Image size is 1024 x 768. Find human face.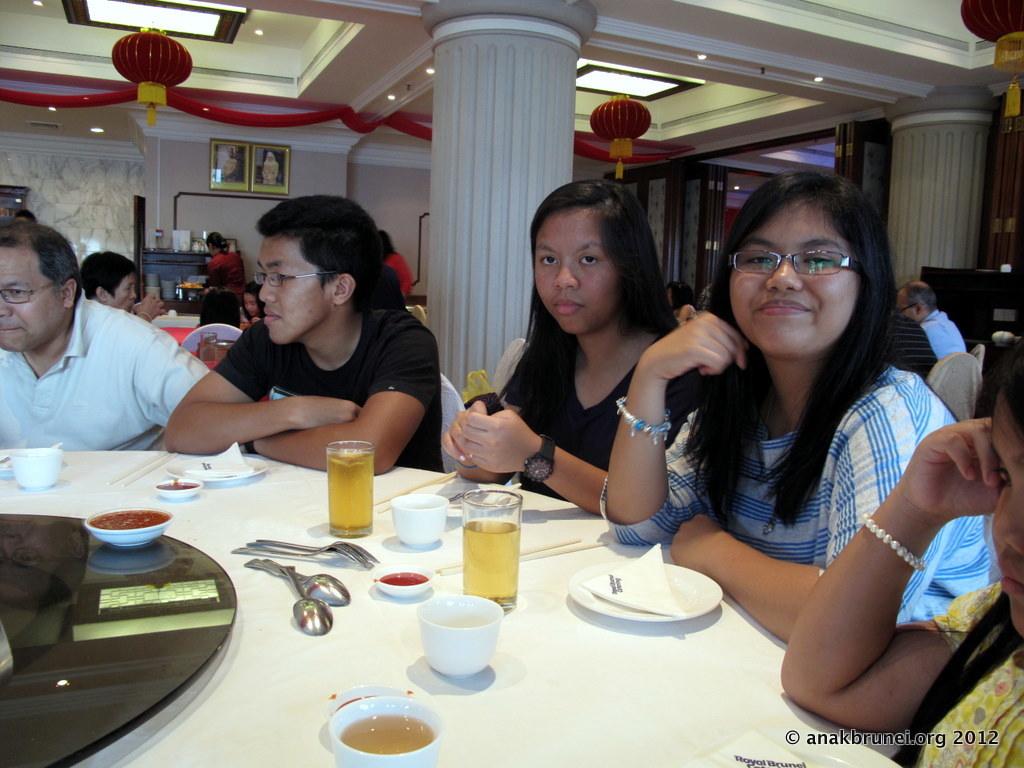
<bbox>536, 210, 619, 335</bbox>.
